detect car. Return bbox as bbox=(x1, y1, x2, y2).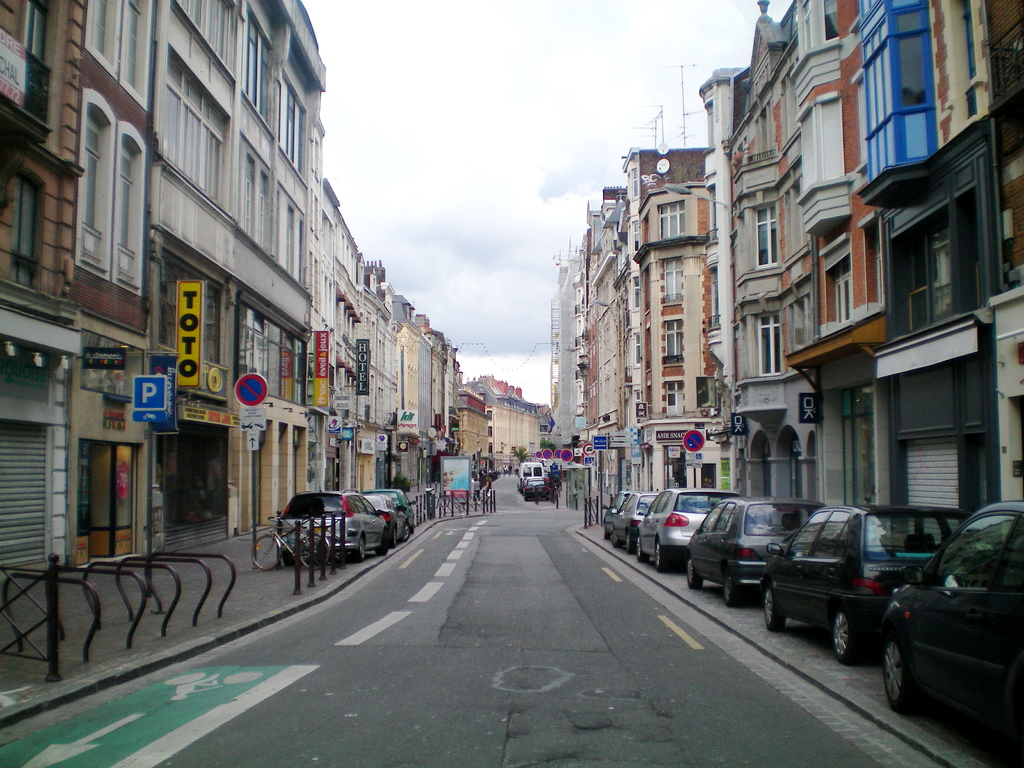
bbox=(358, 491, 403, 544).
